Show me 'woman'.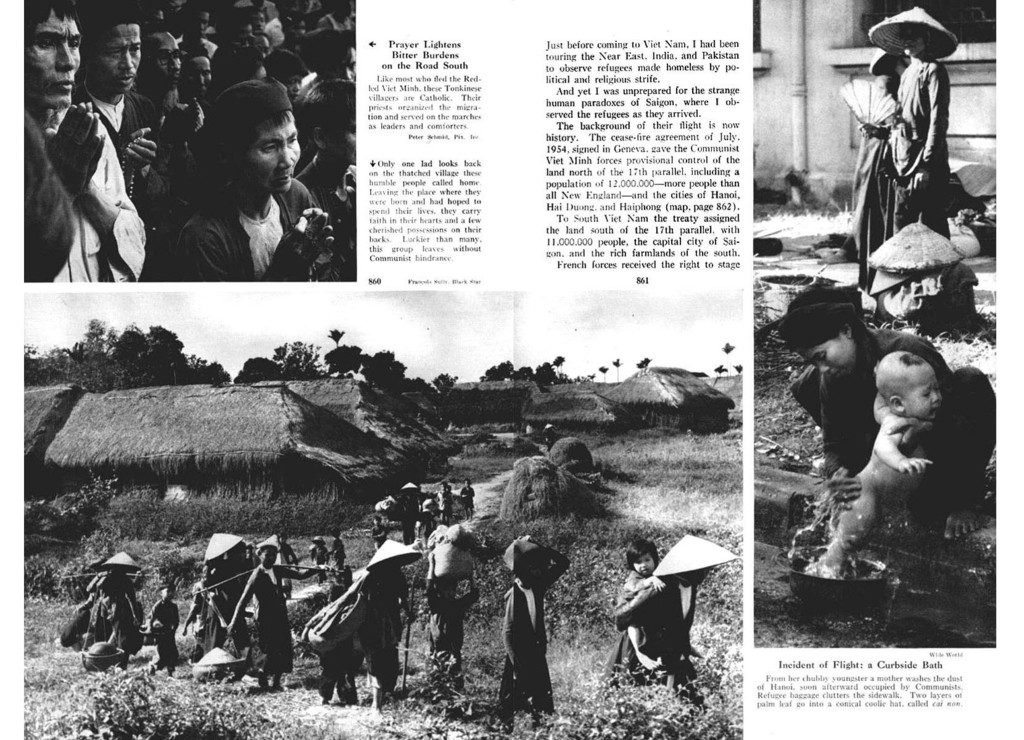
'woman' is here: <bbox>322, 539, 416, 715</bbox>.
